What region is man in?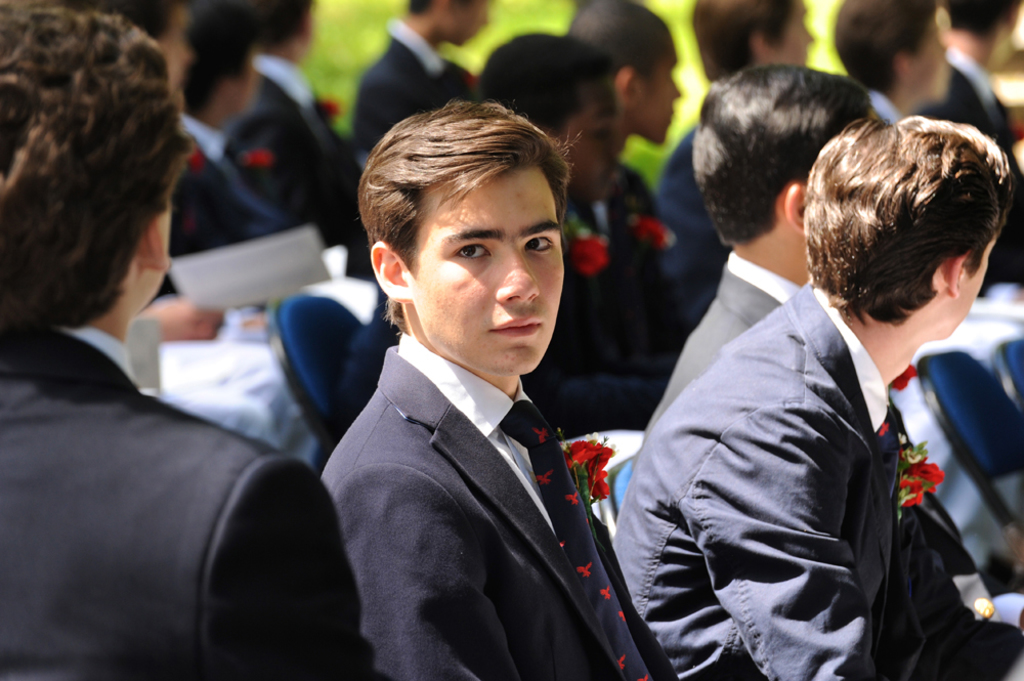
0,0,366,680.
